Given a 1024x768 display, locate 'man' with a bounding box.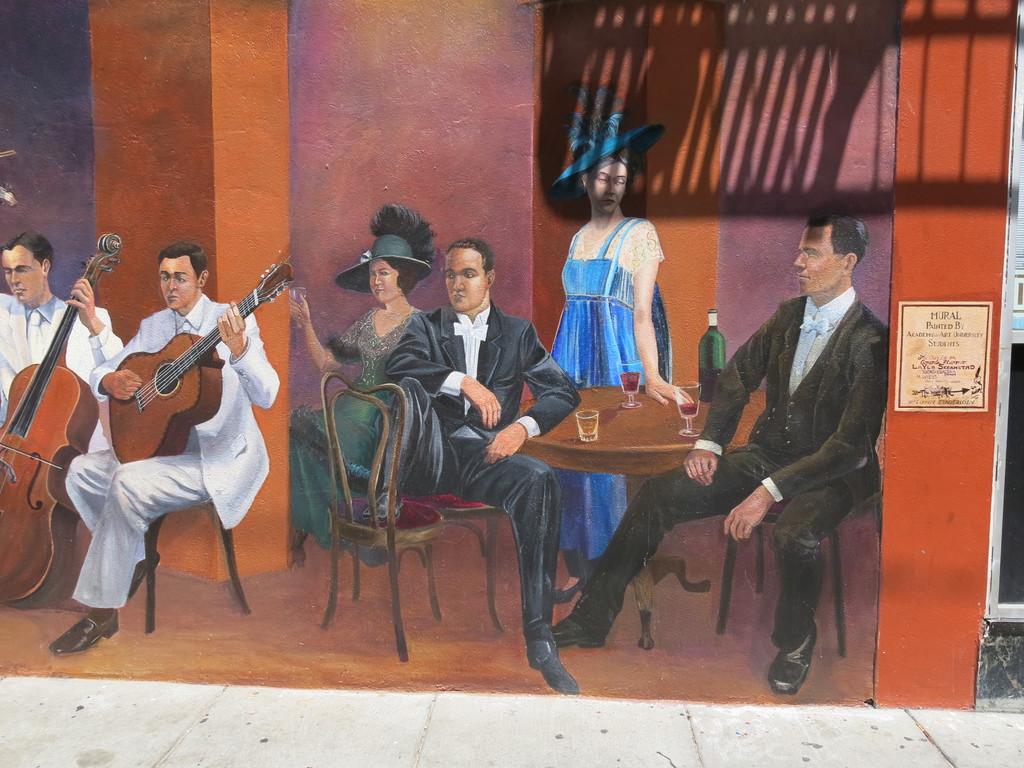
Located: bbox=[42, 239, 282, 664].
